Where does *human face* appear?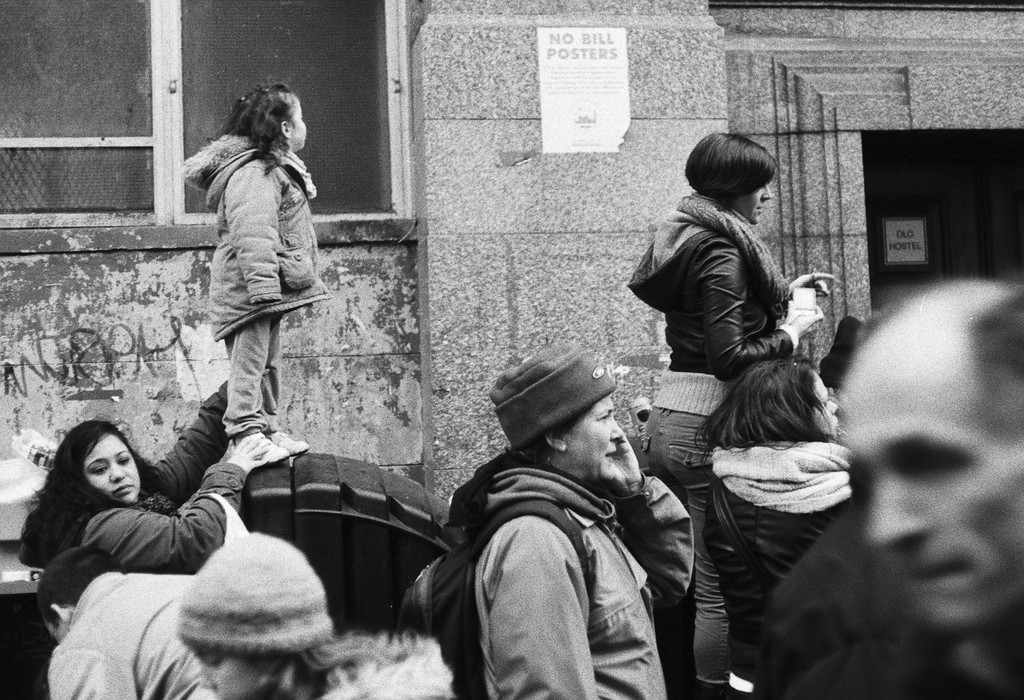
Appears at <region>563, 397, 623, 485</region>.
